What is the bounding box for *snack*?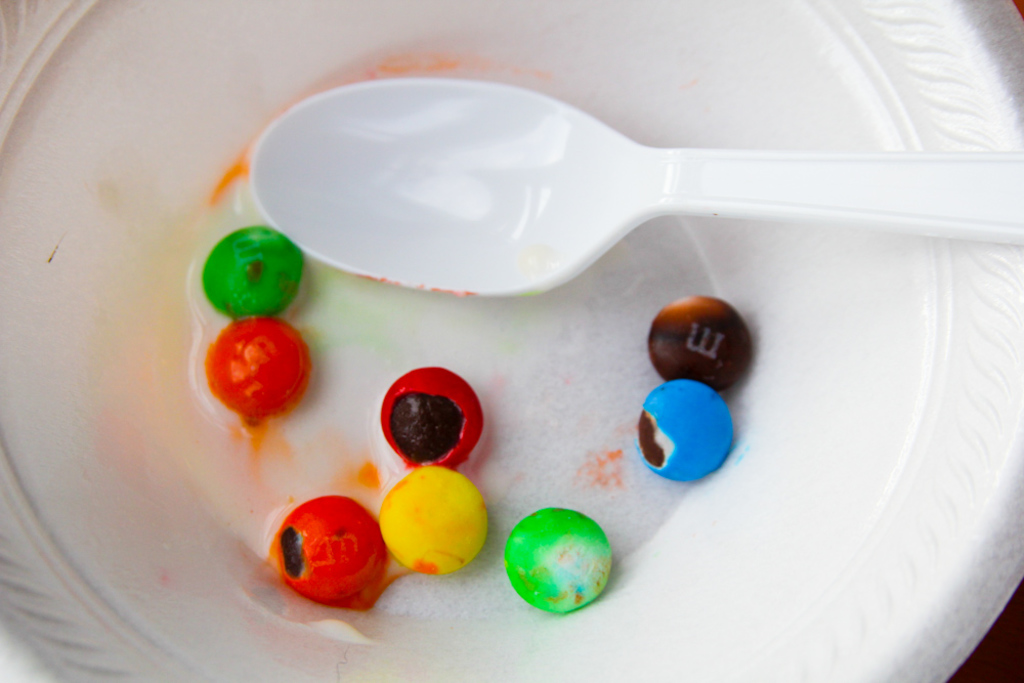
{"left": 381, "top": 373, "right": 471, "bottom": 467}.
